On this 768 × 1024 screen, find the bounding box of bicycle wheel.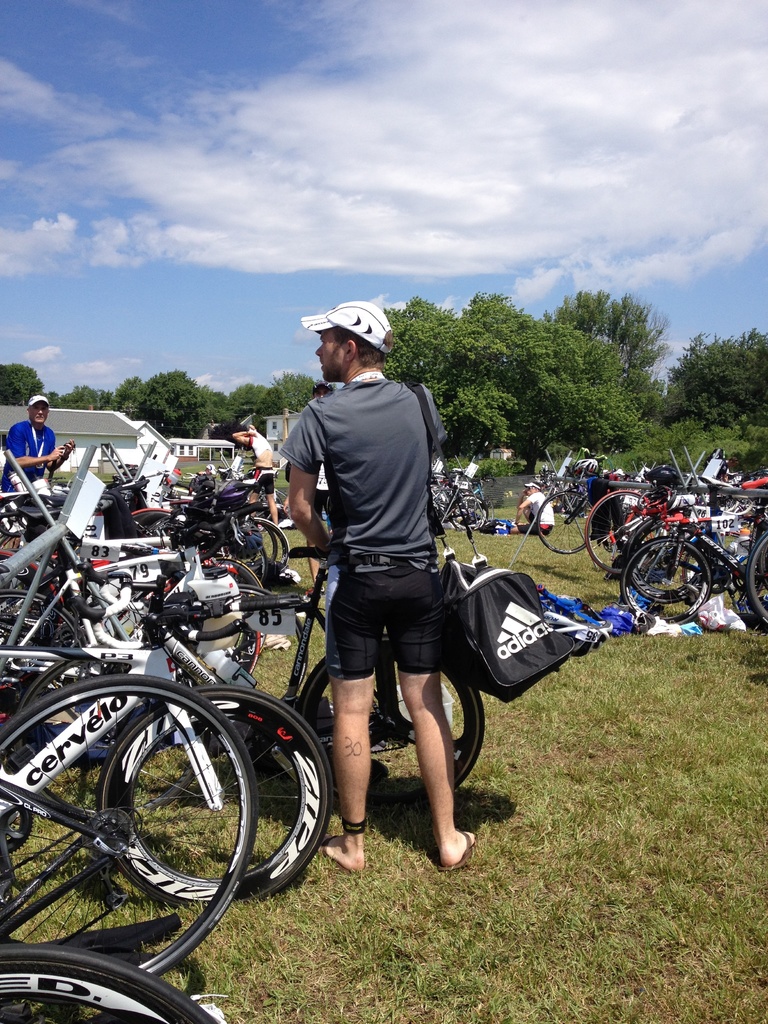
Bounding box: <bbox>244, 517, 291, 573</bbox>.
